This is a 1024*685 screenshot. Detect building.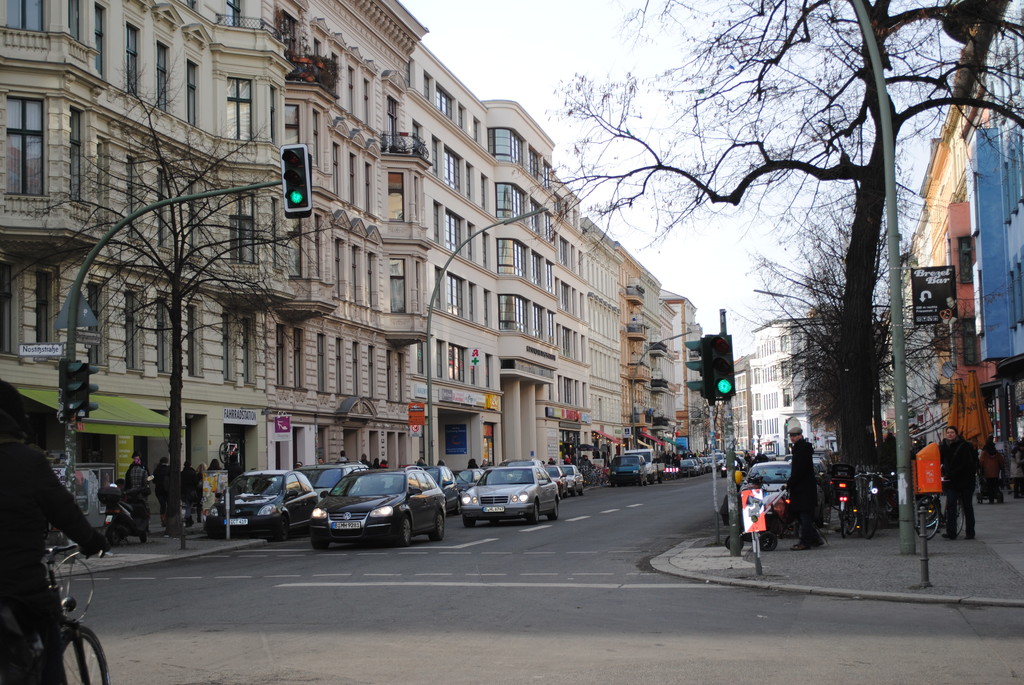
(left=873, top=11, right=1023, bottom=462).
